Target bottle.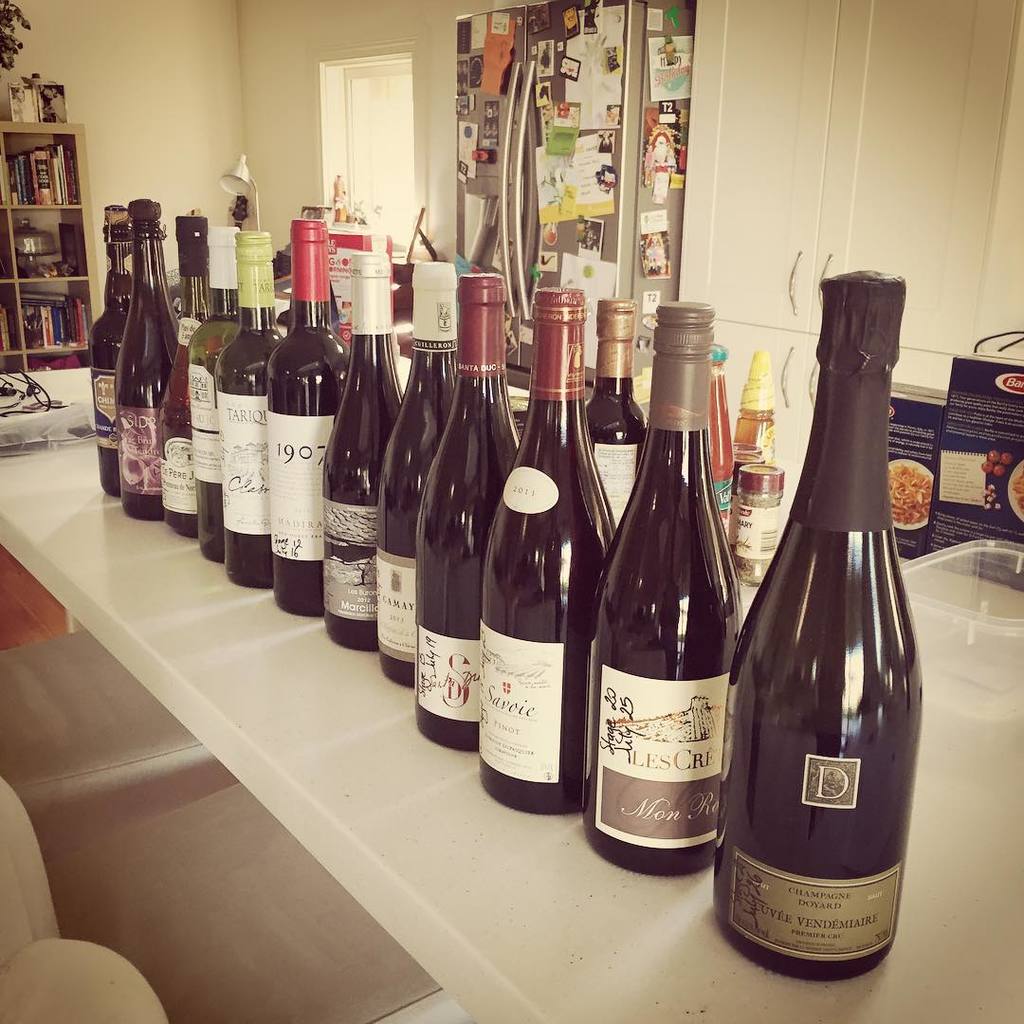
Target region: Rect(184, 226, 235, 559).
